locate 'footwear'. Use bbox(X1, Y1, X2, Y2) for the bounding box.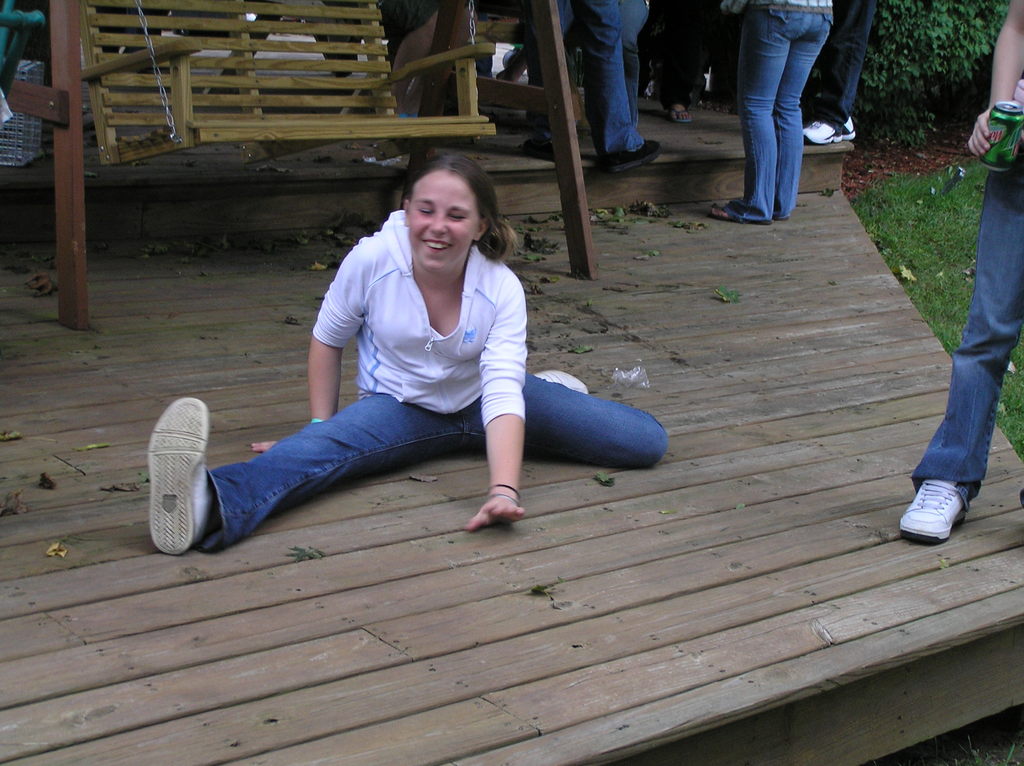
bbox(529, 369, 587, 391).
